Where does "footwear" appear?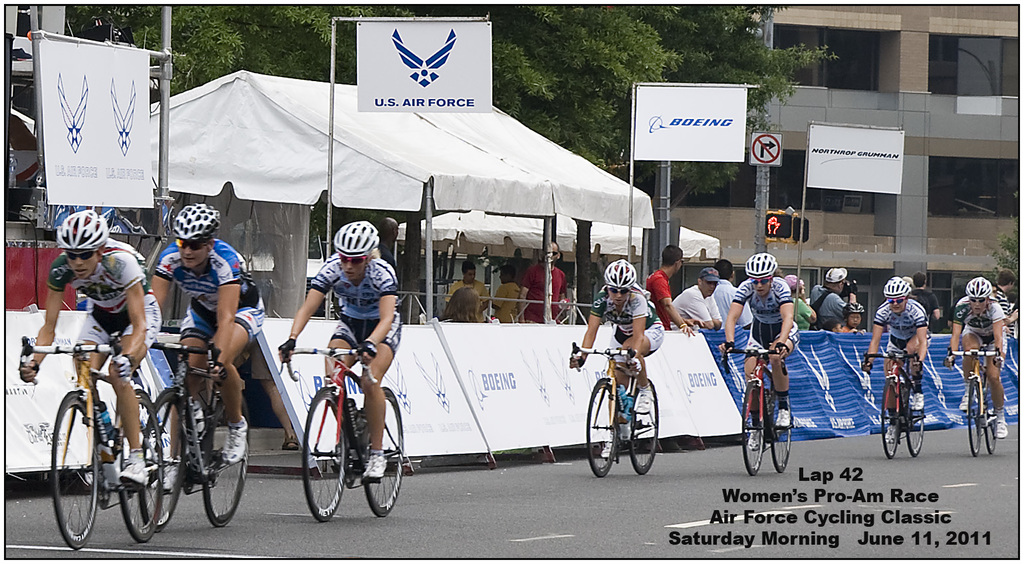
Appears at (left=887, top=421, right=897, bottom=442).
